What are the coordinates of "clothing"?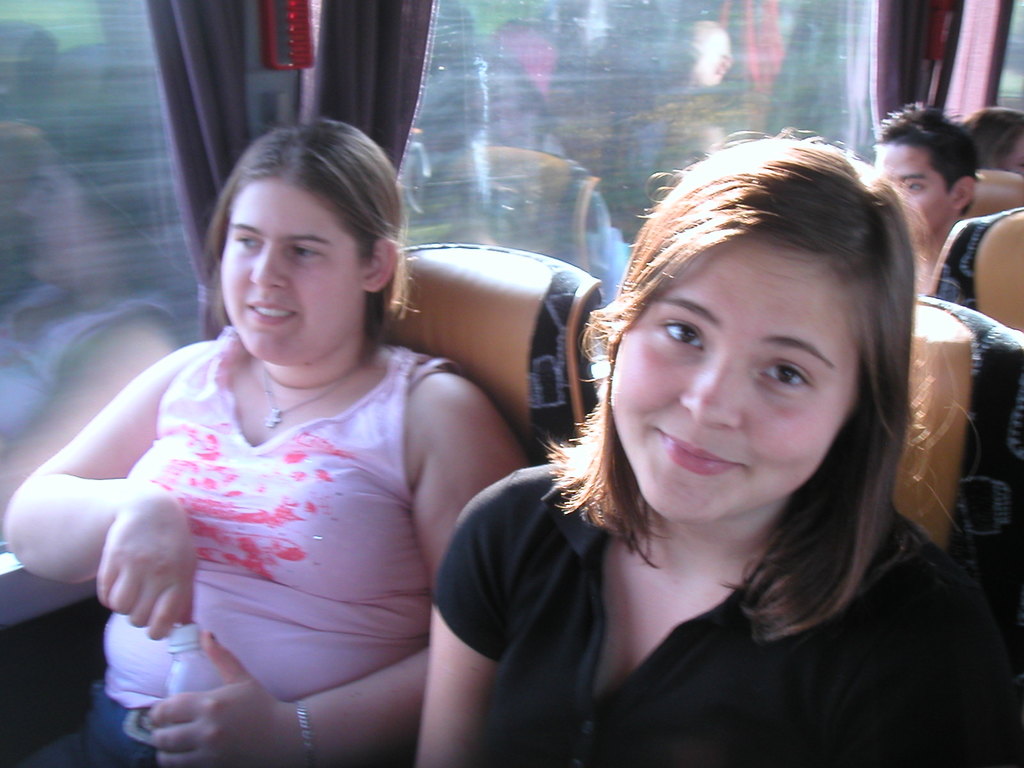
433, 464, 1000, 767.
